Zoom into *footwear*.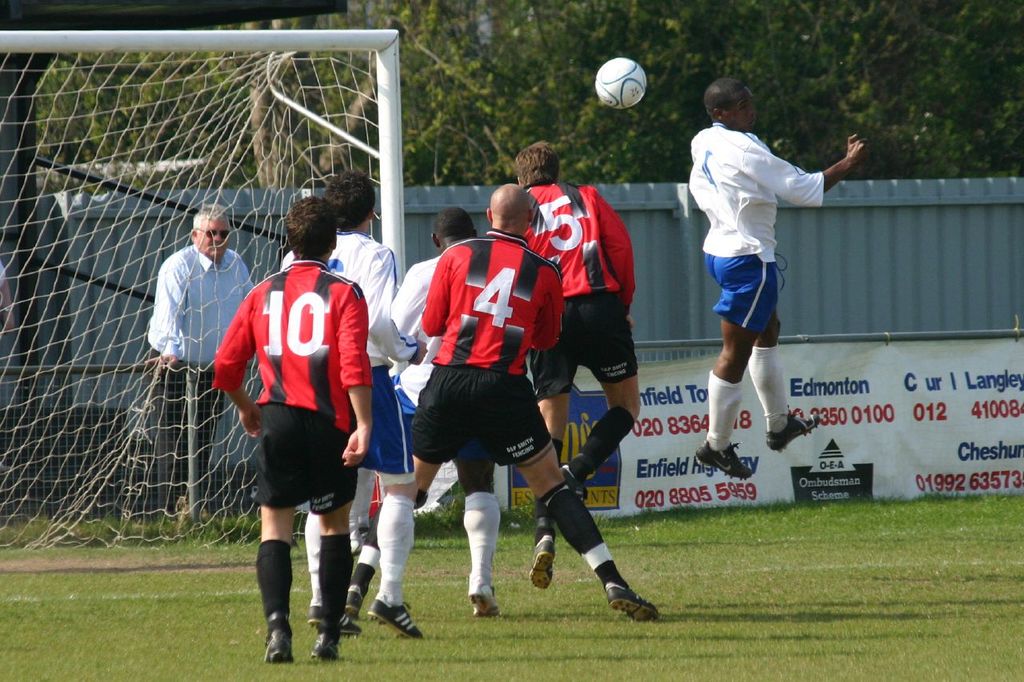
Zoom target: [x1=306, y1=604, x2=364, y2=636].
